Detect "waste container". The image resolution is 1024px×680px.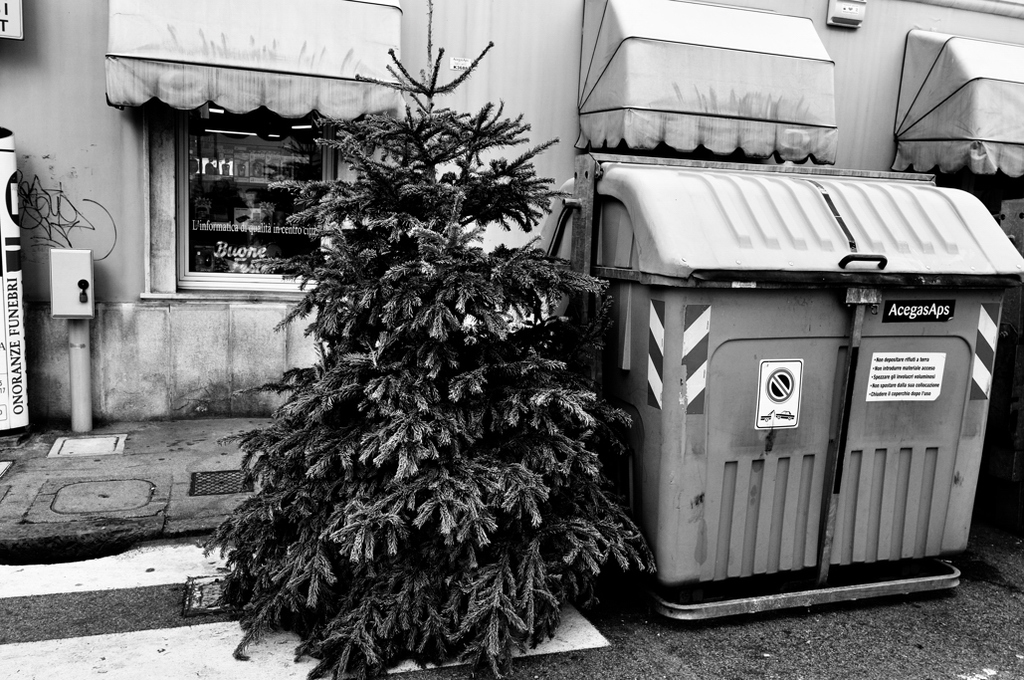
box=[556, 150, 1023, 627].
